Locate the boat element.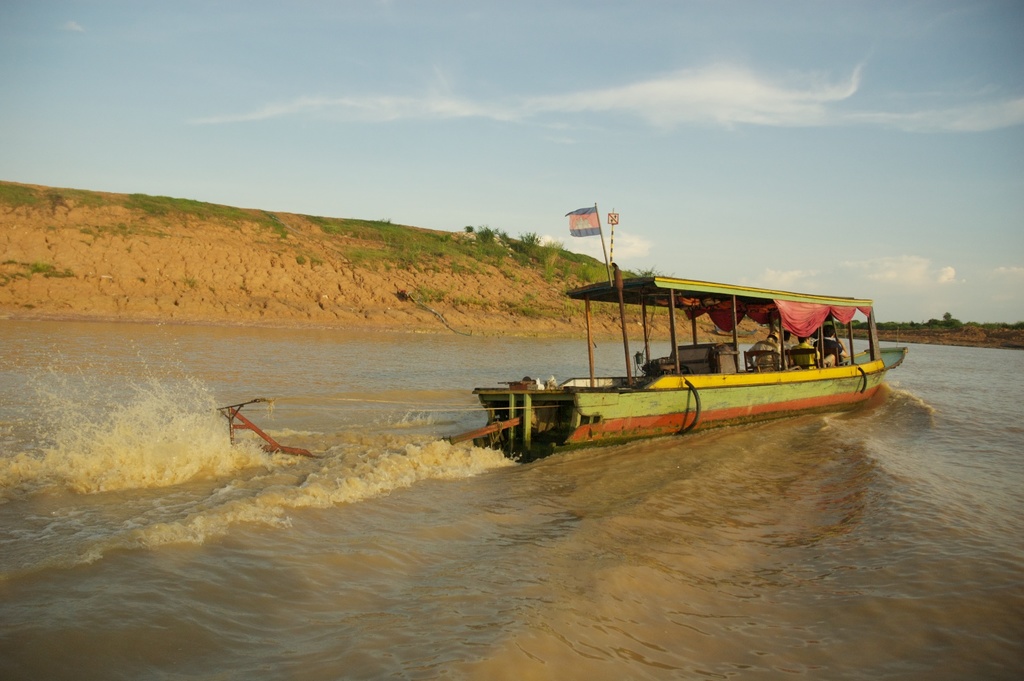
Element bbox: {"x1": 485, "y1": 230, "x2": 931, "y2": 437}.
